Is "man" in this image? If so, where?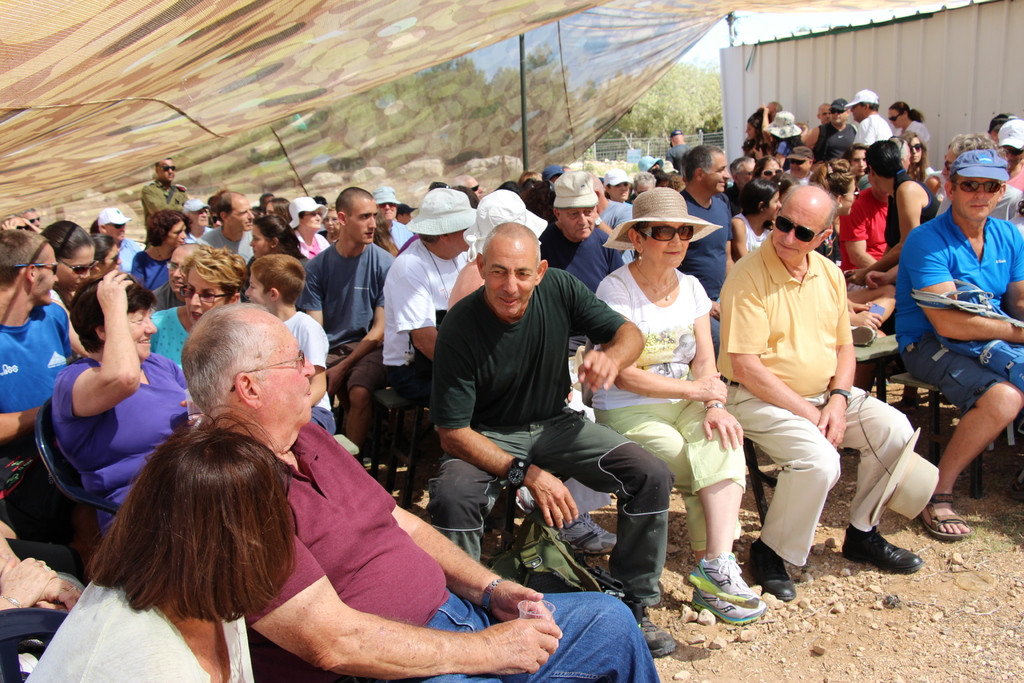
Yes, at {"left": 671, "top": 145, "right": 752, "bottom": 329}.
